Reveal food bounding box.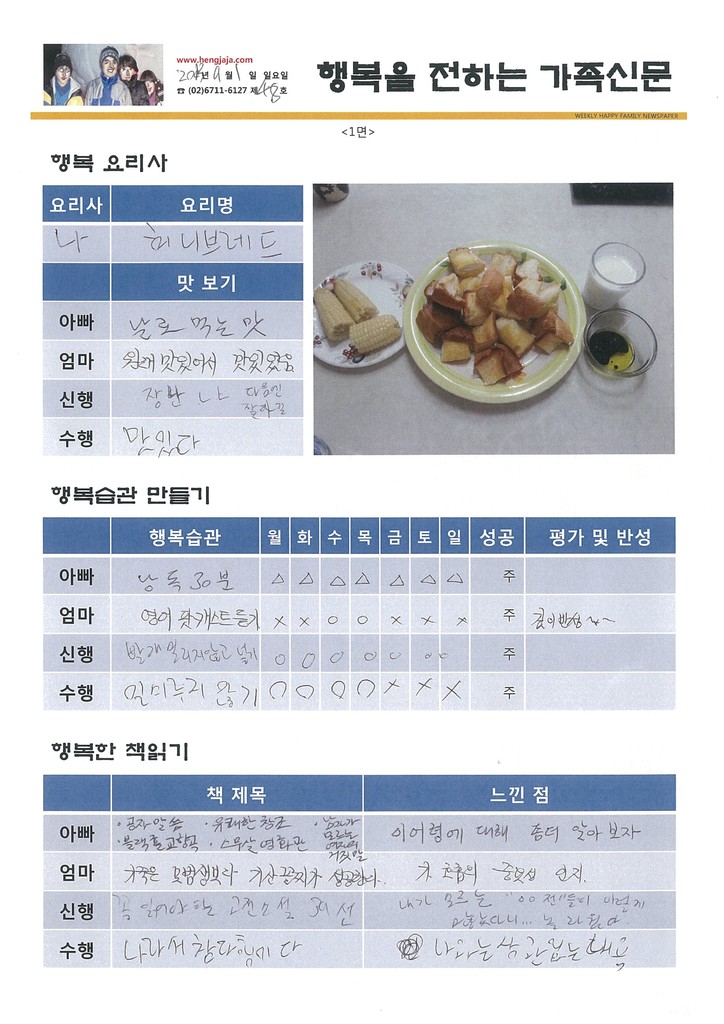
Revealed: 330, 278, 382, 321.
